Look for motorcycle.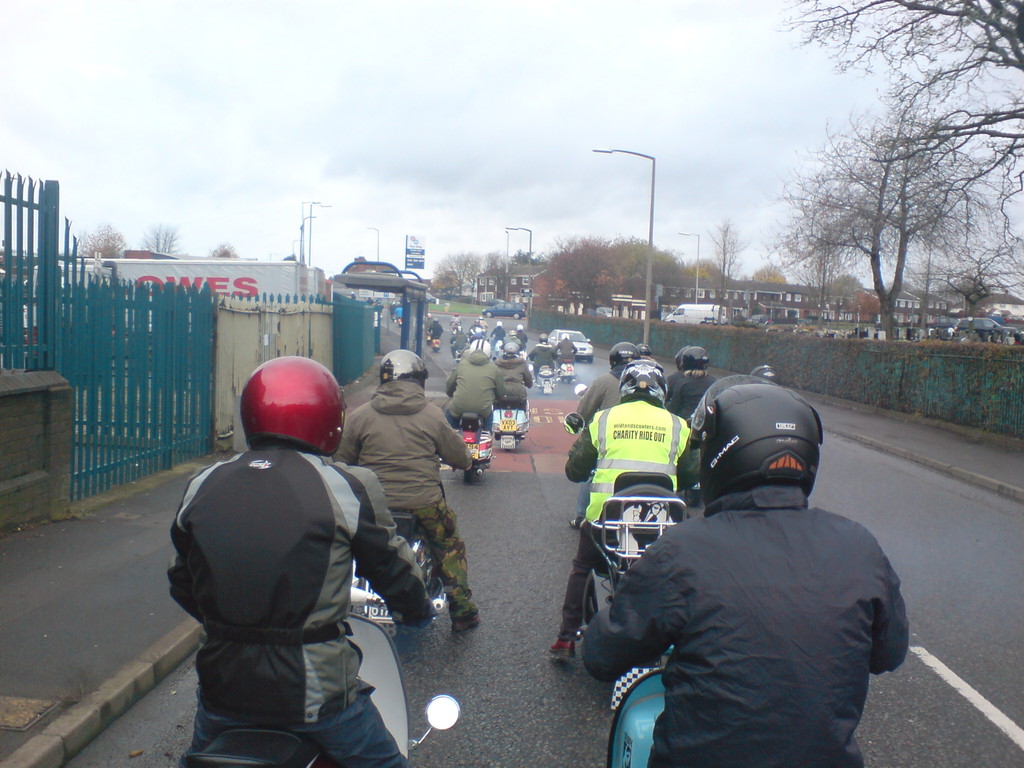
Found: (572,384,589,397).
